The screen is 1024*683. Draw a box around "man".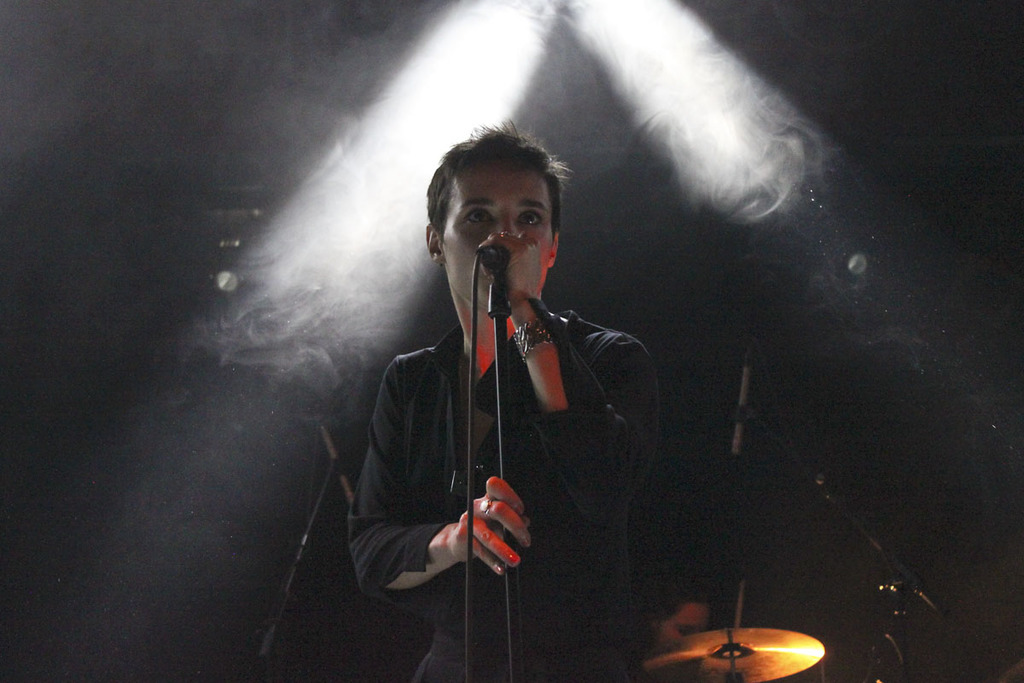
BBox(329, 131, 713, 651).
